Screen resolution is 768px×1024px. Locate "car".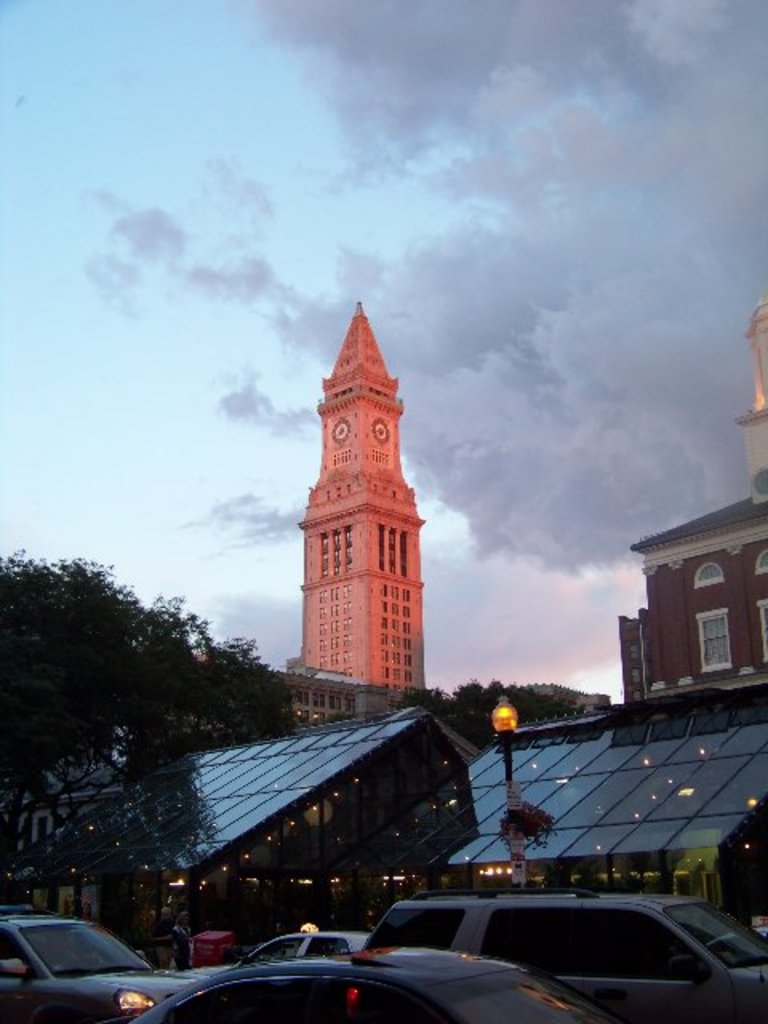
[0, 912, 213, 1022].
